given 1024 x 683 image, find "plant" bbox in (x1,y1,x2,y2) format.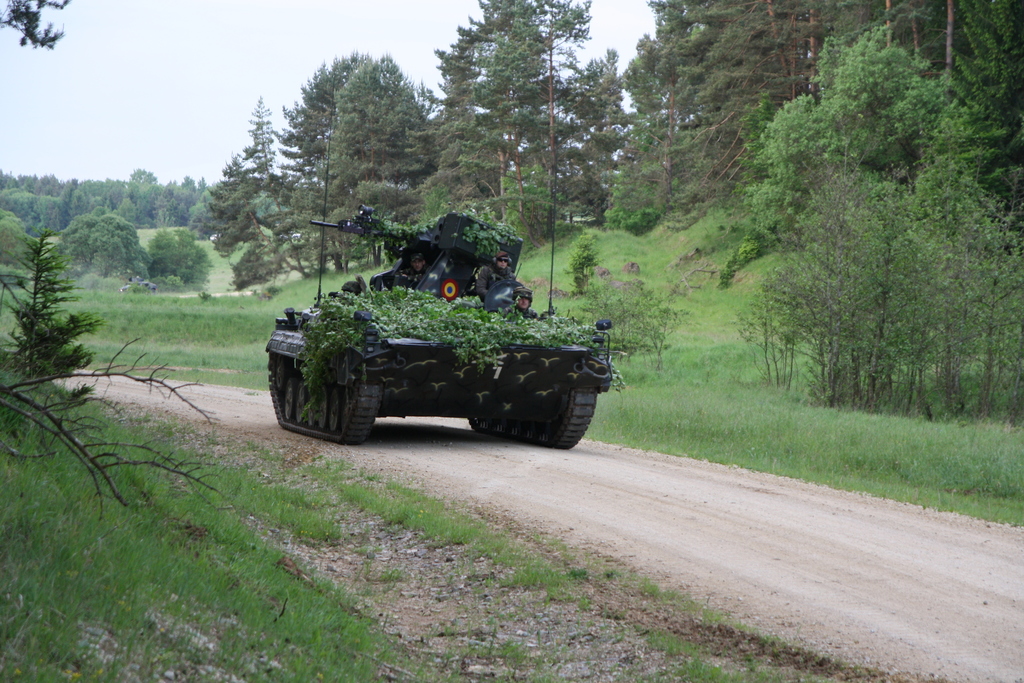
(734,142,1021,436).
